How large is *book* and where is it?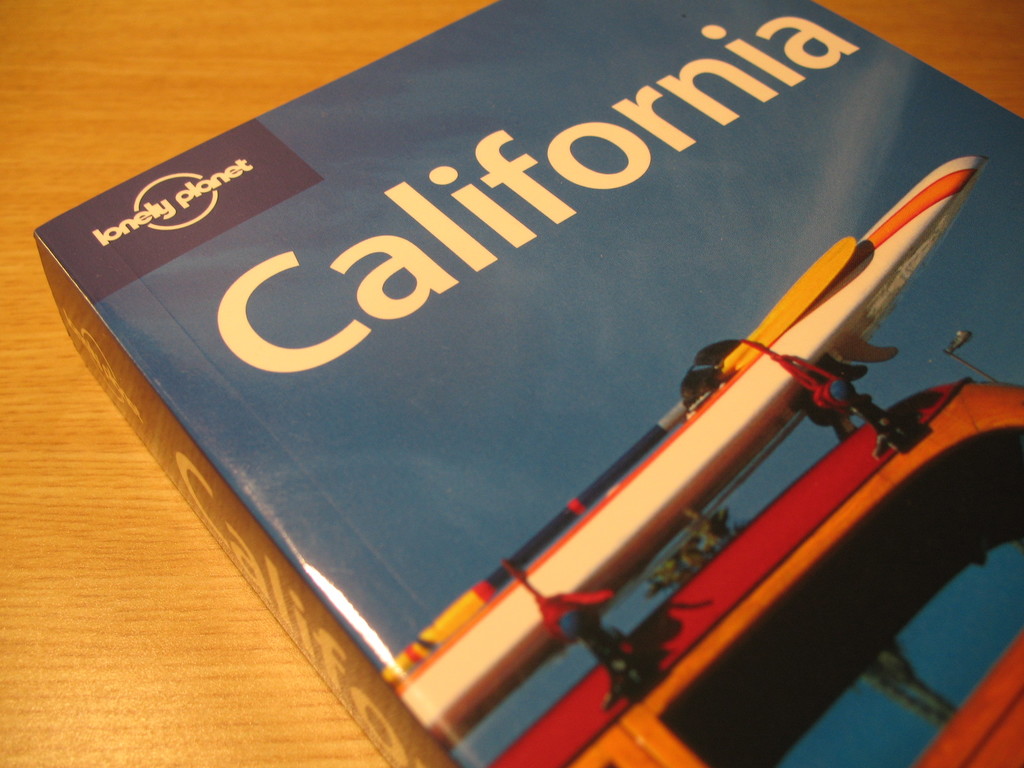
Bounding box: l=31, t=0, r=1023, b=767.
